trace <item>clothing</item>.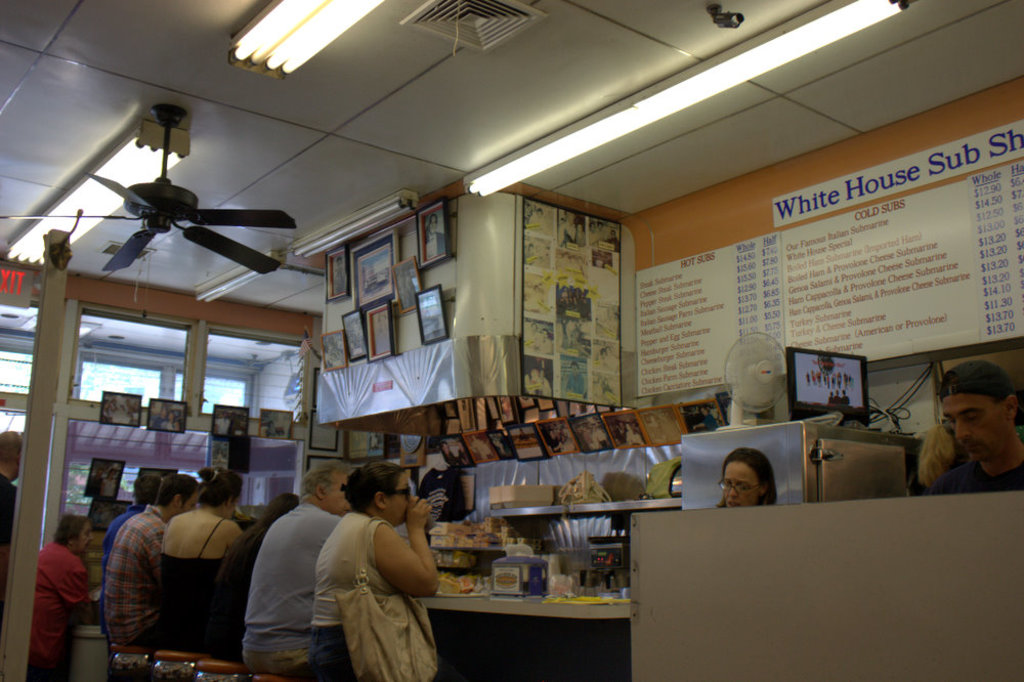
Traced to bbox=[23, 548, 85, 681].
